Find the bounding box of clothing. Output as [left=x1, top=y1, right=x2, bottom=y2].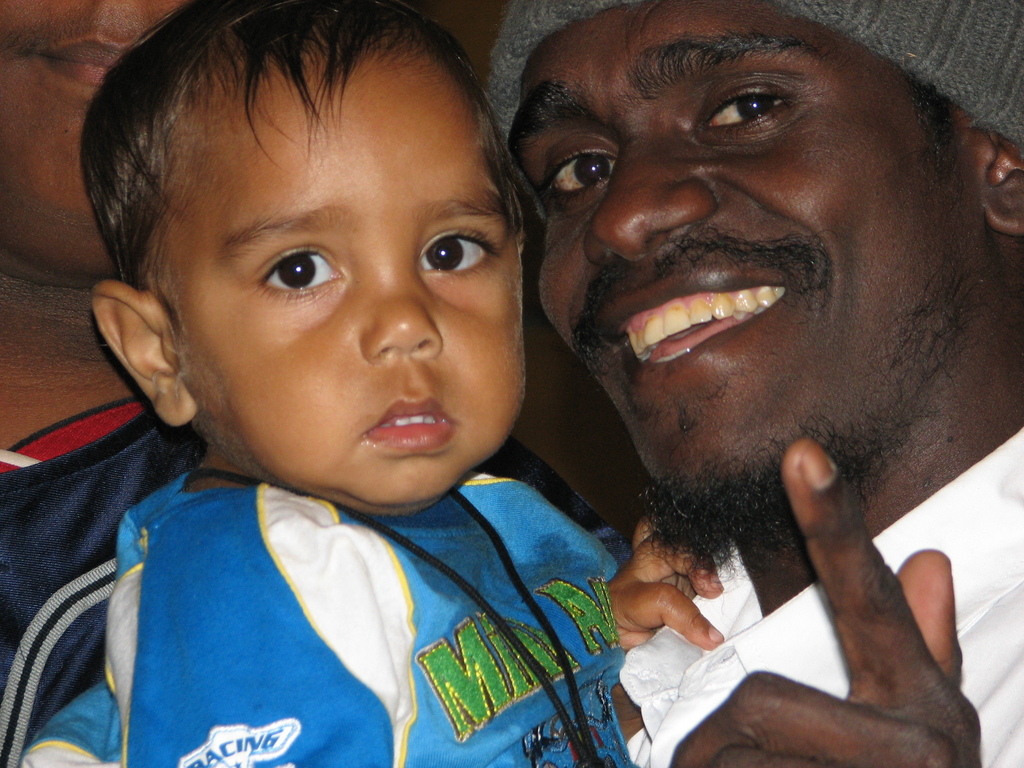
[left=0, top=389, right=204, bottom=767].
